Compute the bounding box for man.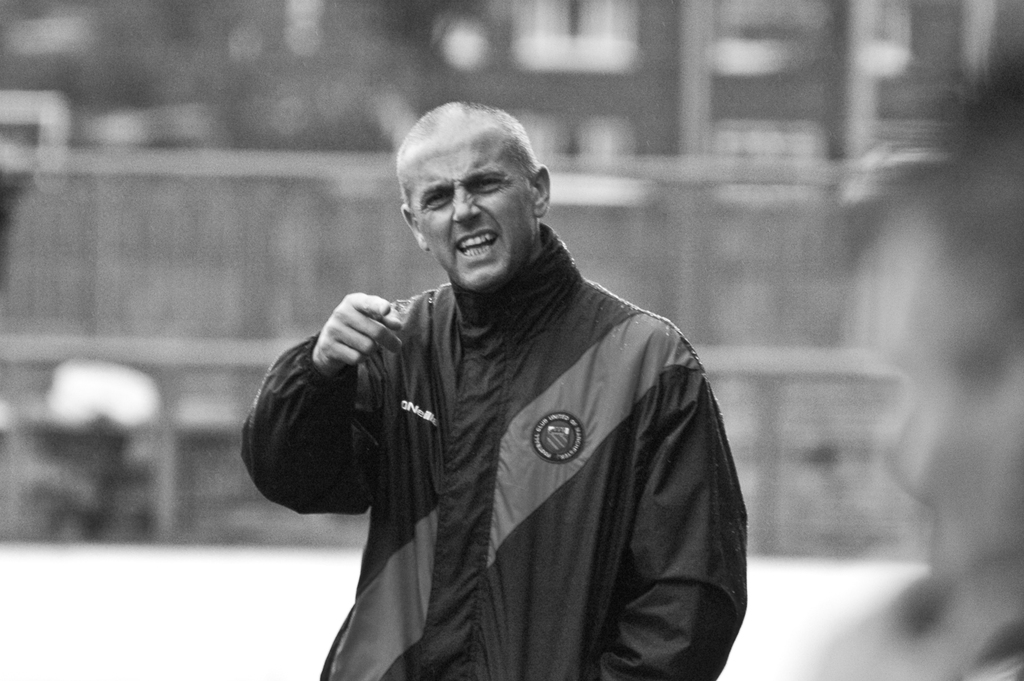
l=264, t=95, r=769, b=680.
